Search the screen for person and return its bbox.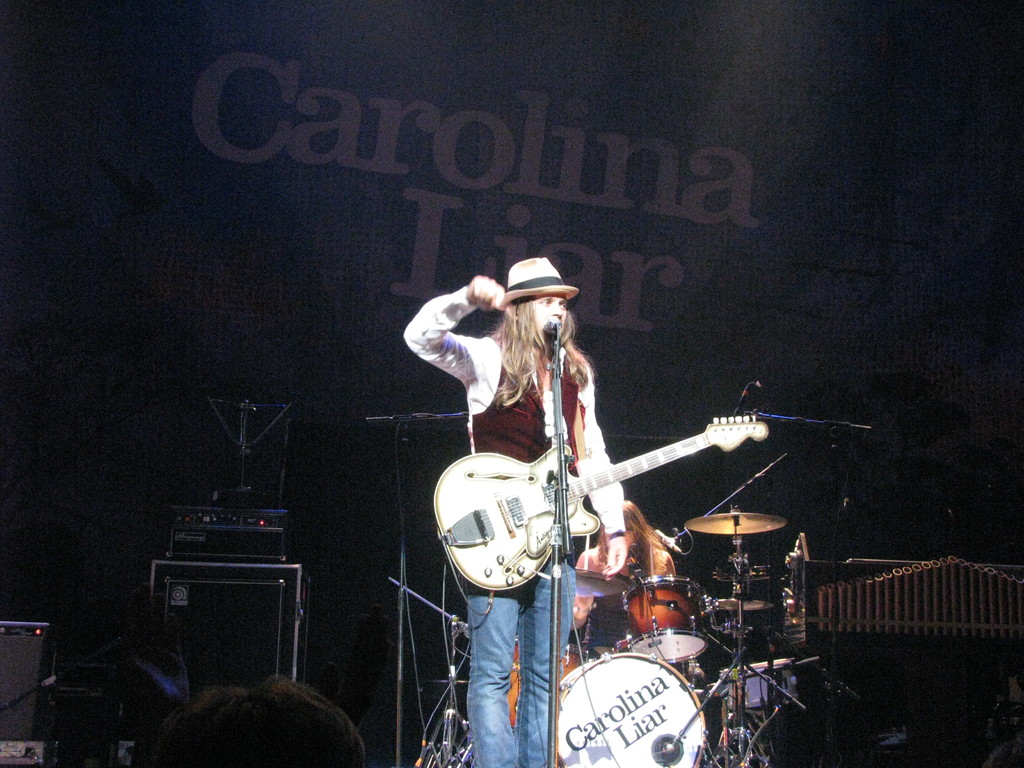
Found: Rect(567, 500, 678, 662).
